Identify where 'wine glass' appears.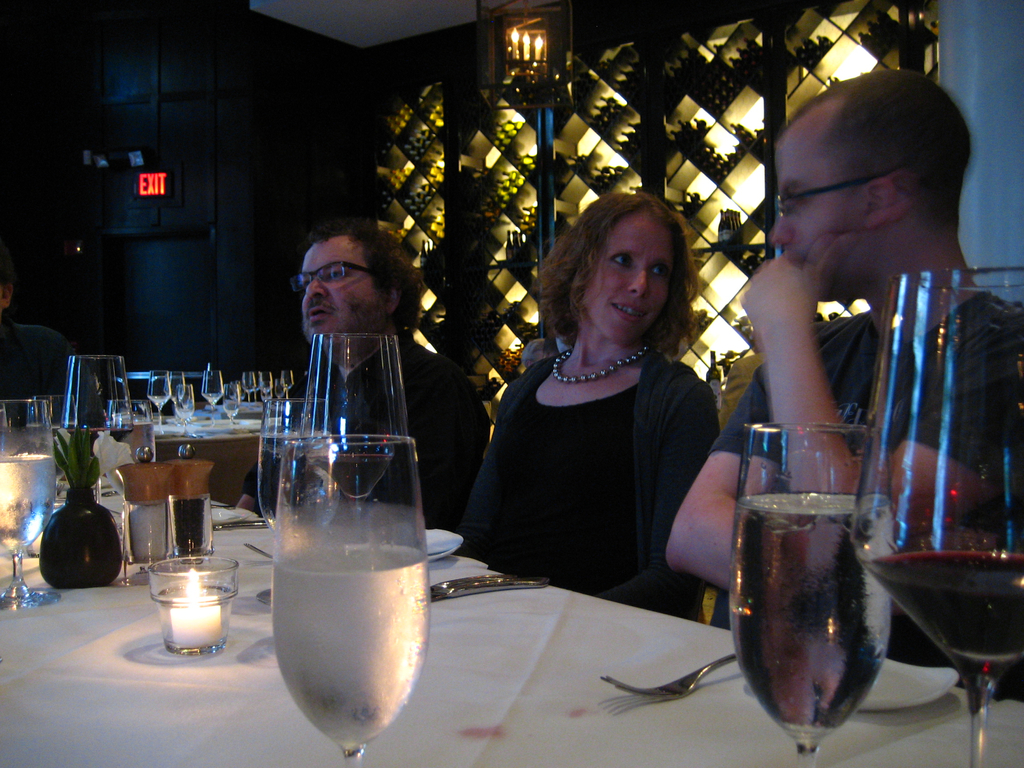
Appears at [61,356,138,516].
